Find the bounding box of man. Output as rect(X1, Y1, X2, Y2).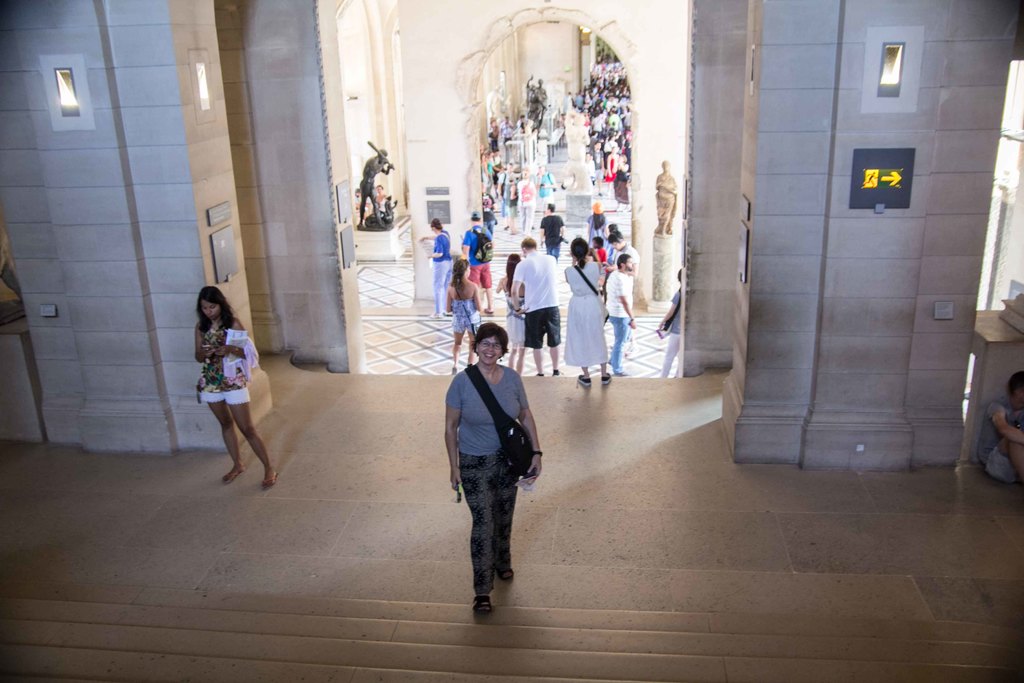
rect(501, 115, 515, 141).
